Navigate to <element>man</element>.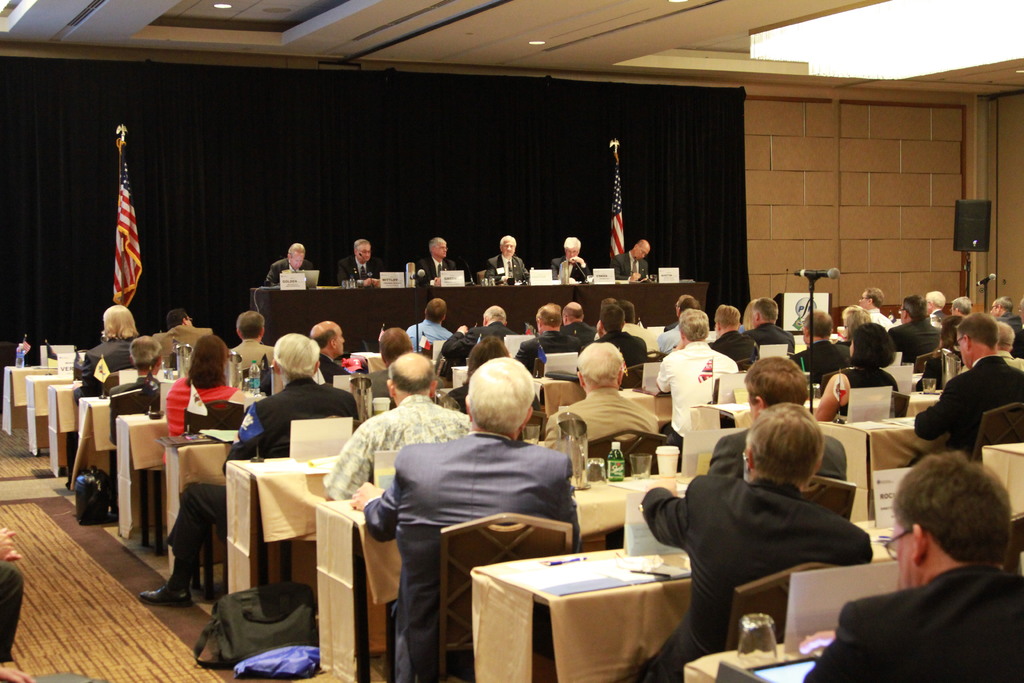
Navigation target: [x1=906, y1=313, x2=1023, y2=448].
